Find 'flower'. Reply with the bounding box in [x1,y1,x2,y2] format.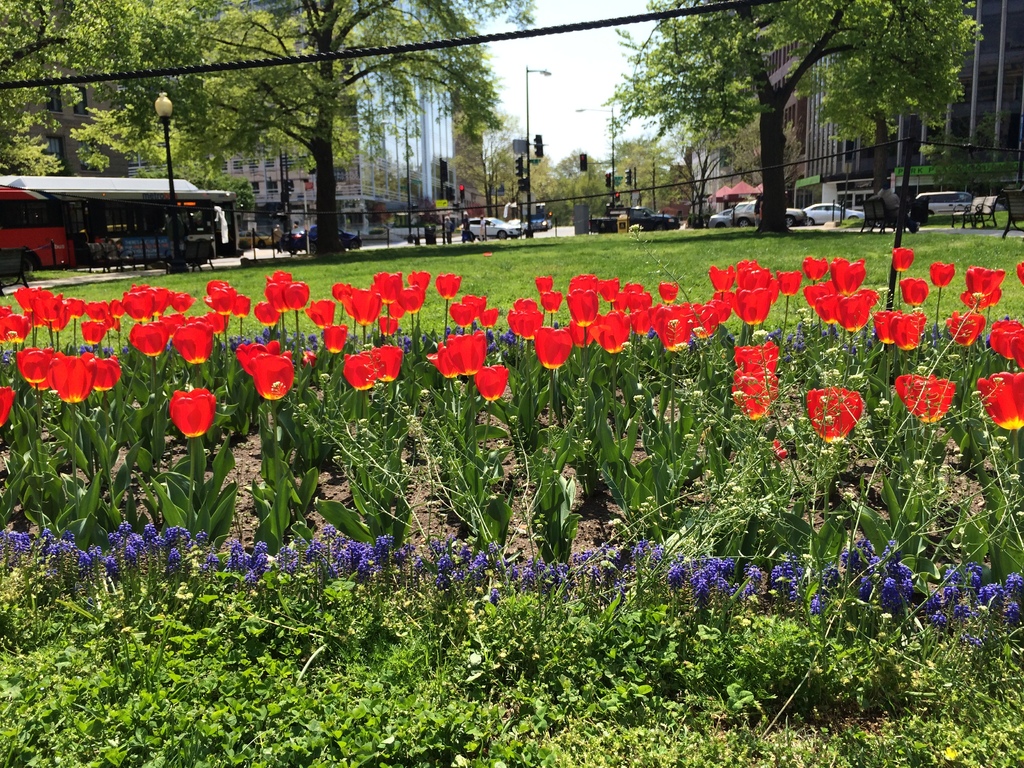
[959,263,1003,305].
